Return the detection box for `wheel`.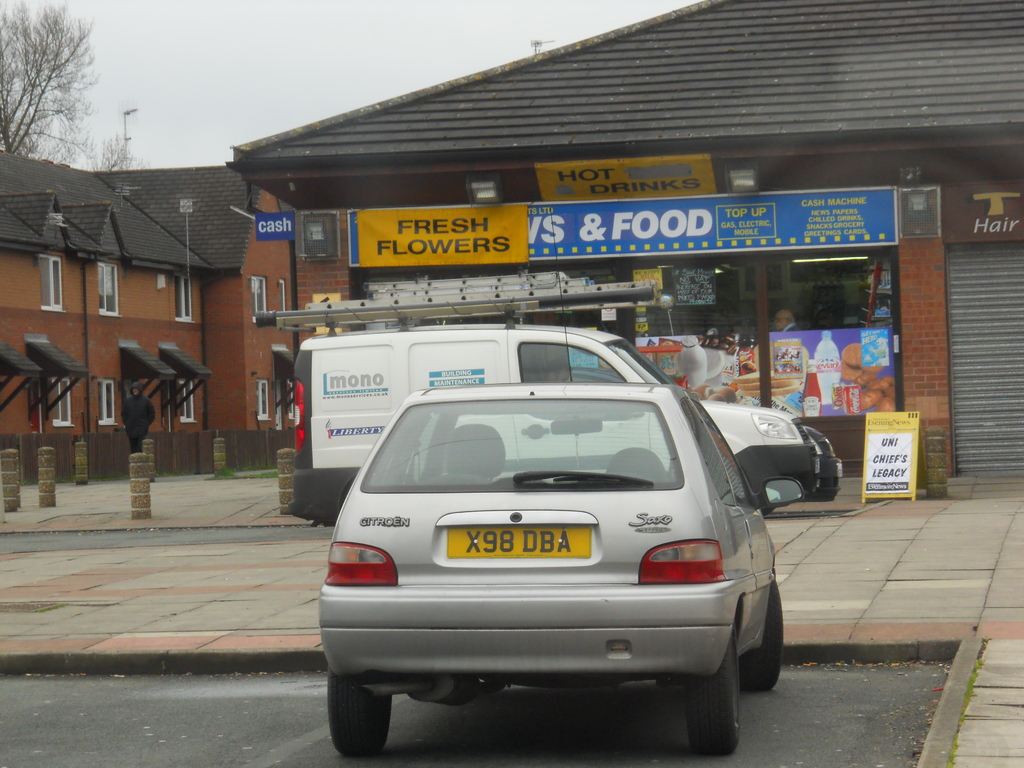
(684, 614, 747, 757).
